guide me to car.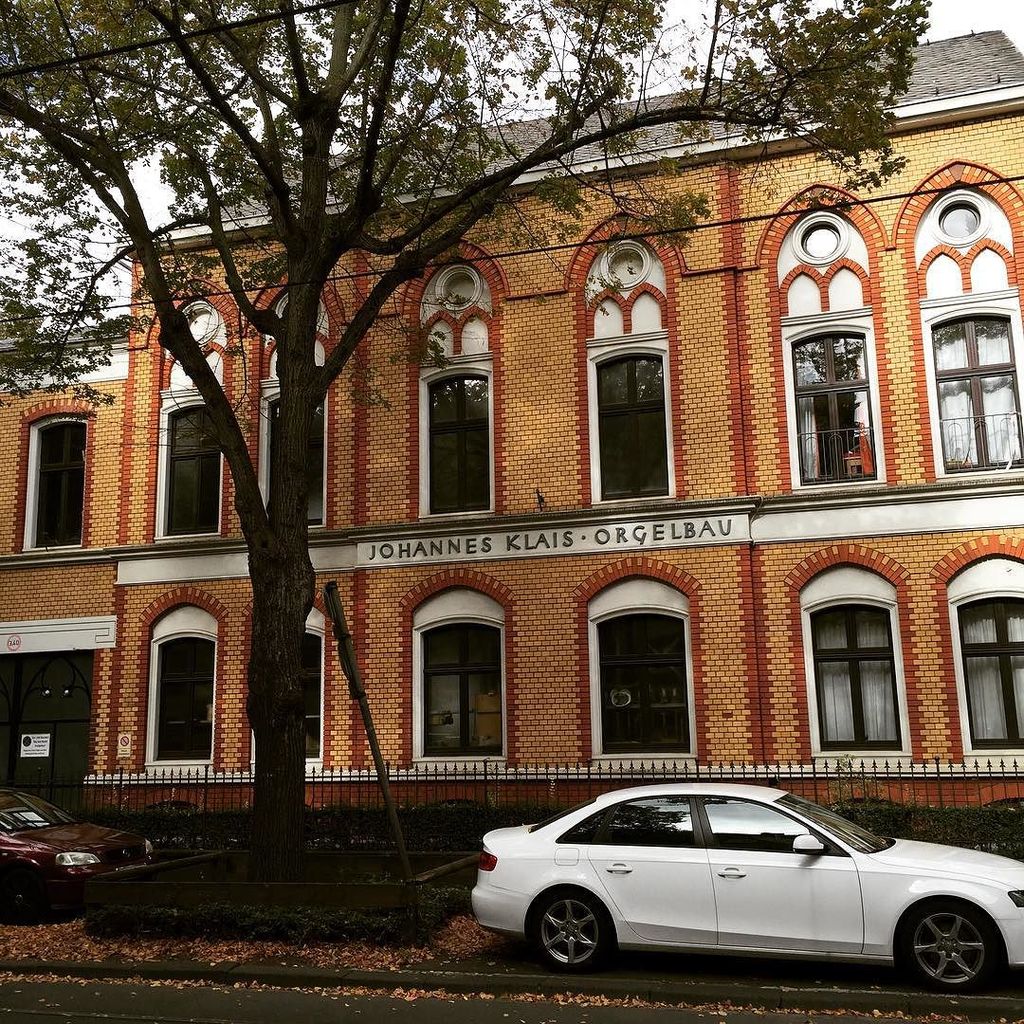
Guidance: {"left": 466, "top": 794, "right": 1023, "bottom": 997}.
